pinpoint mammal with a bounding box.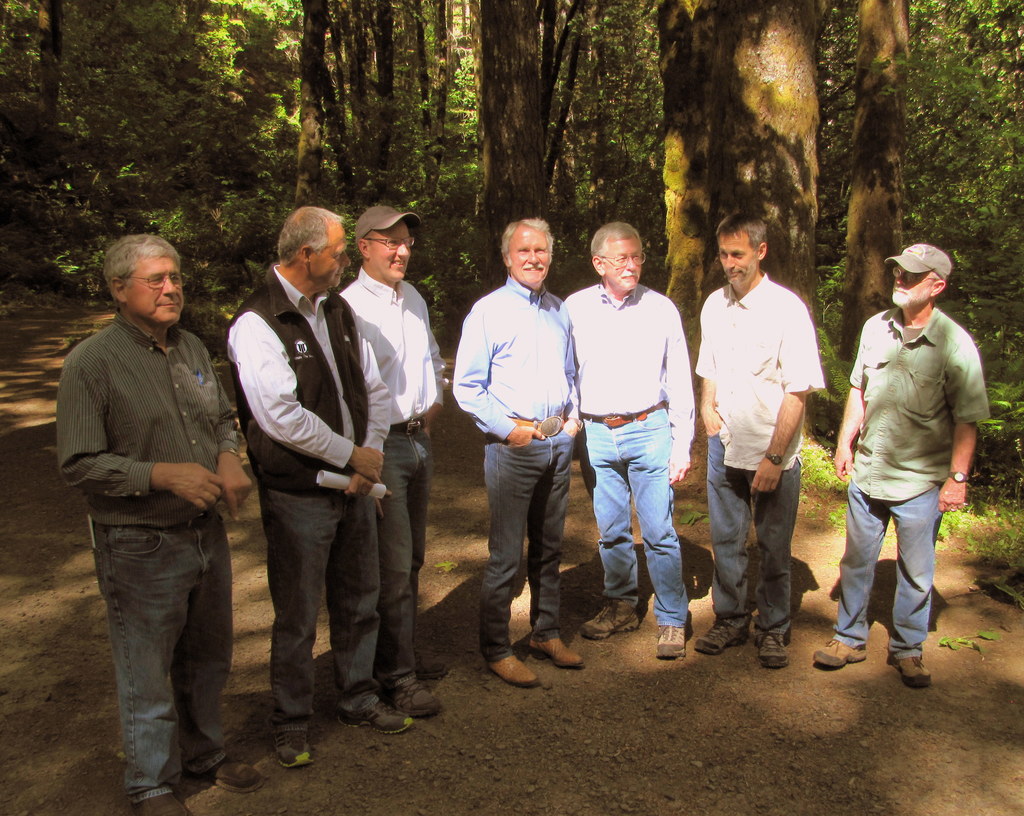
box=[561, 216, 687, 660].
